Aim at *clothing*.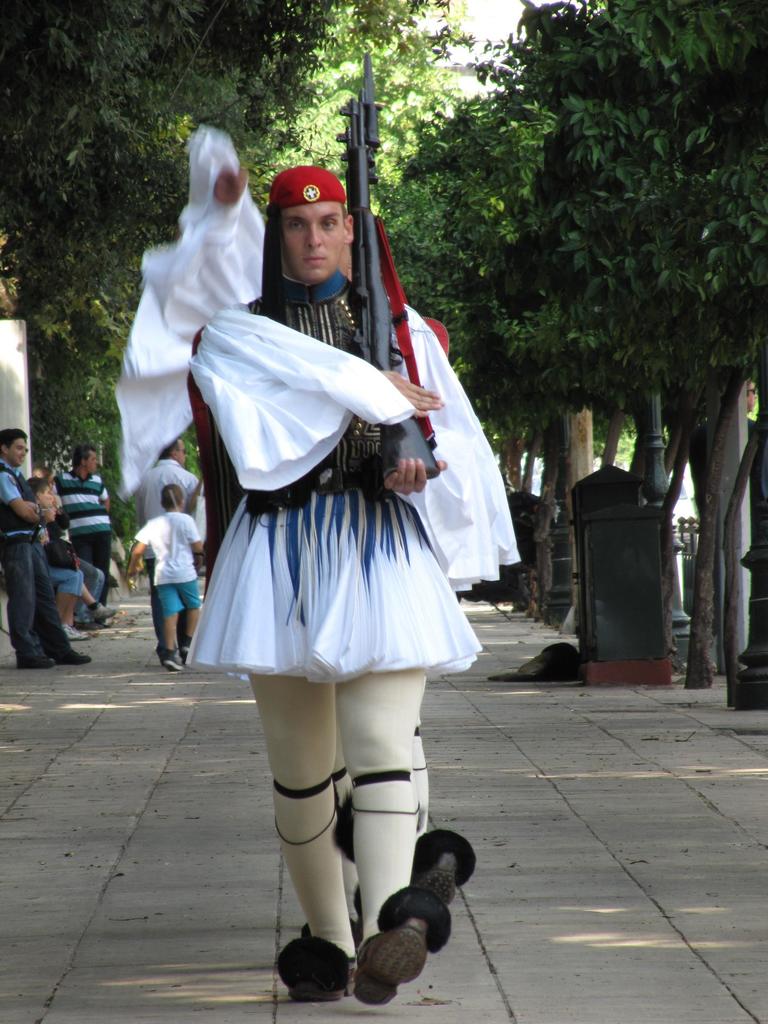
Aimed at pyautogui.locateOnScreen(0, 454, 72, 665).
